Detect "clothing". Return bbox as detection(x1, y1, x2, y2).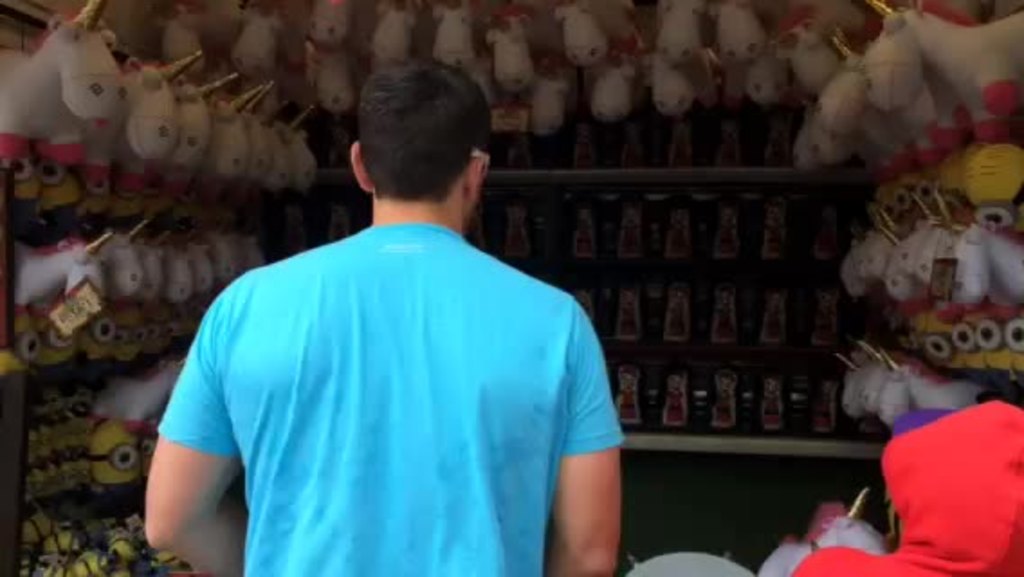
detection(791, 404, 1022, 575).
